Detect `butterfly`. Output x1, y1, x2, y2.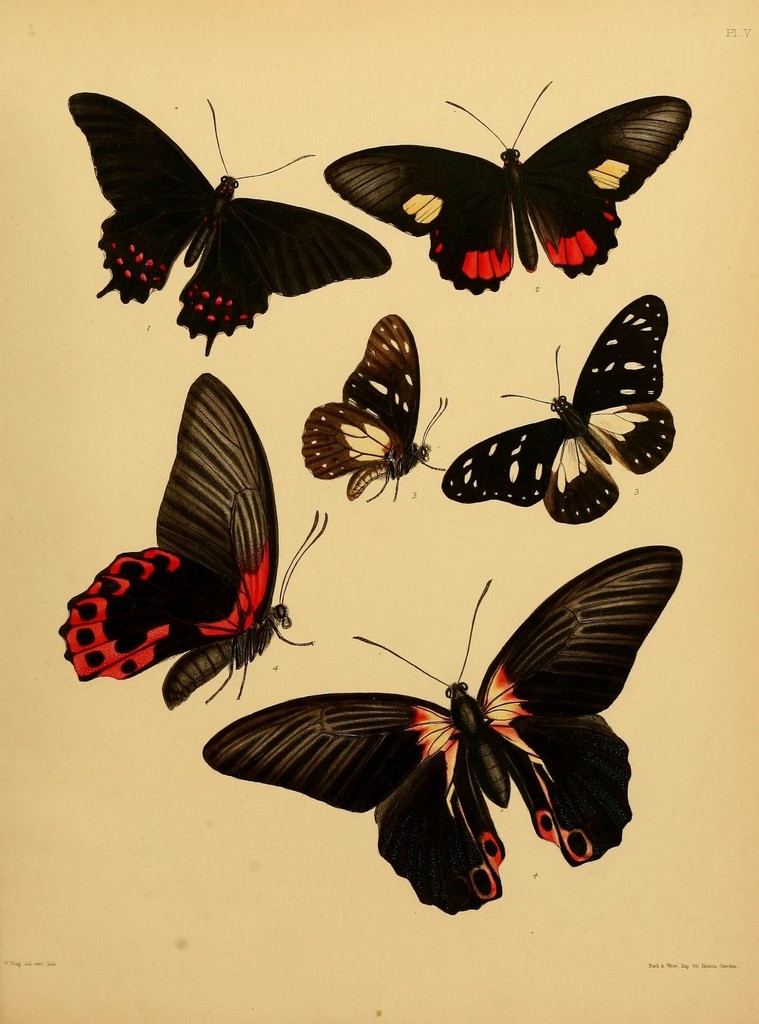
57, 372, 335, 713.
